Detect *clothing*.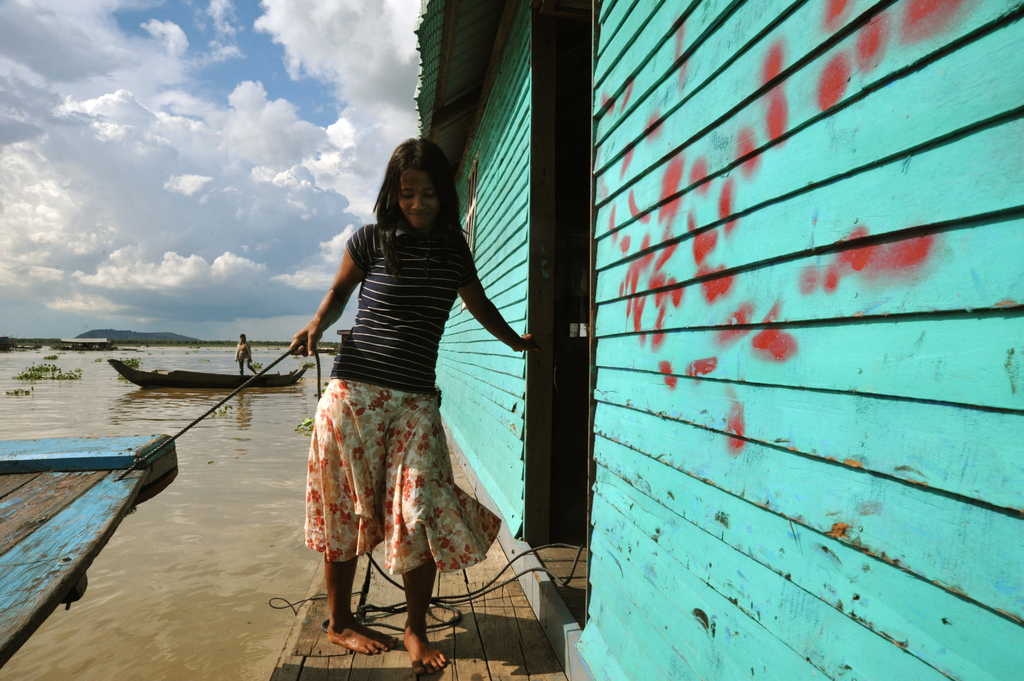
Detected at box=[291, 193, 493, 579].
